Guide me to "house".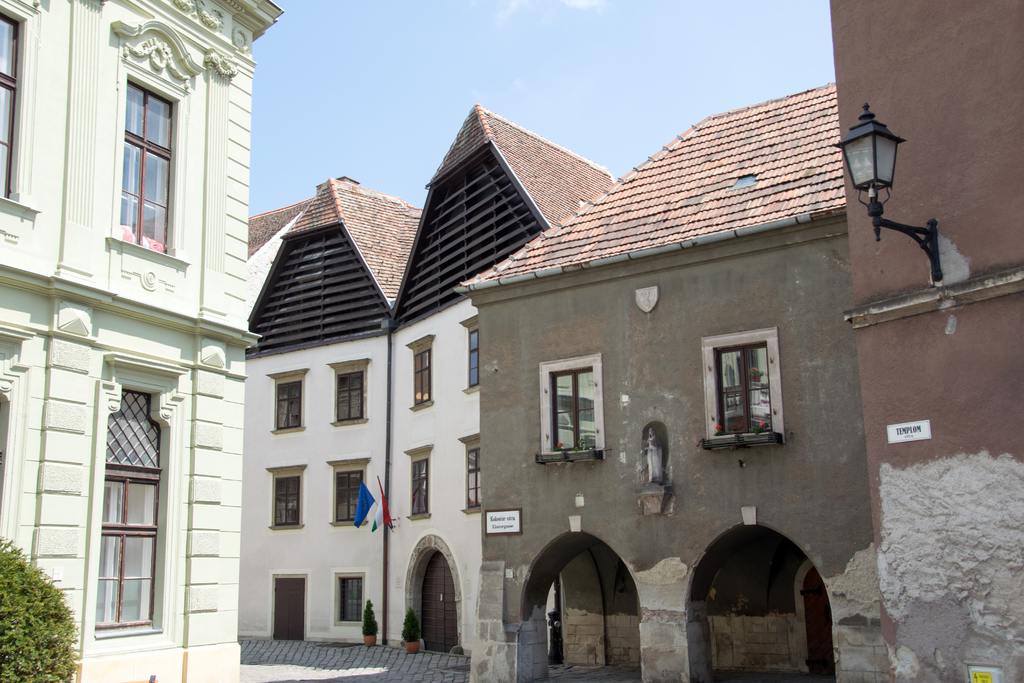
Guidance: x1=0 y1=0 x2=278 y2=679.
